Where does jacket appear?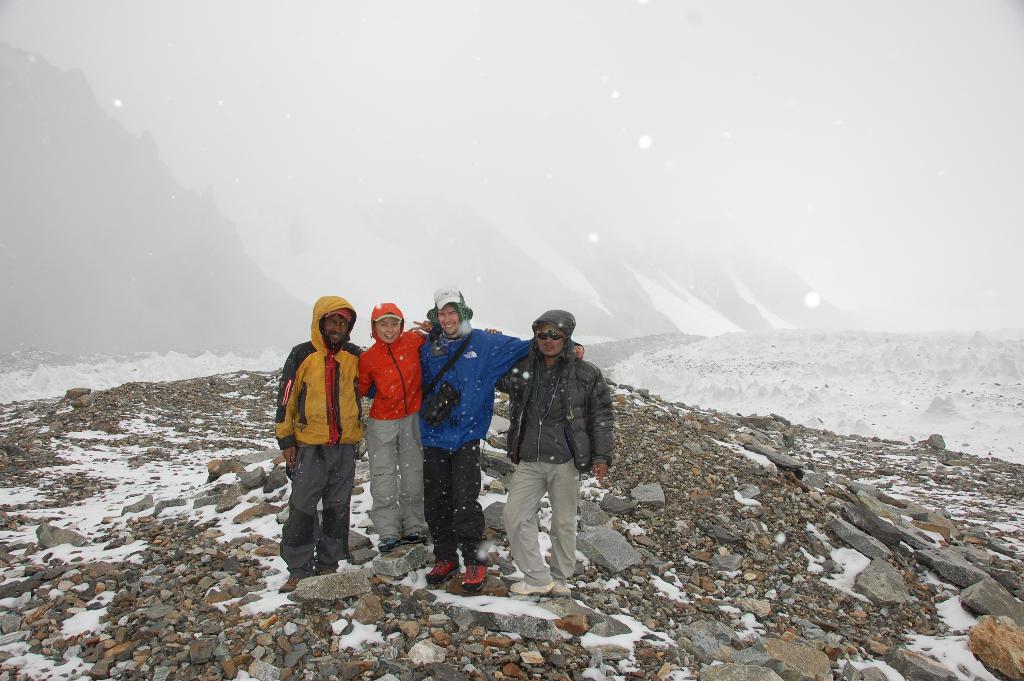
Appears at detection(359, 301, 429, 414).
